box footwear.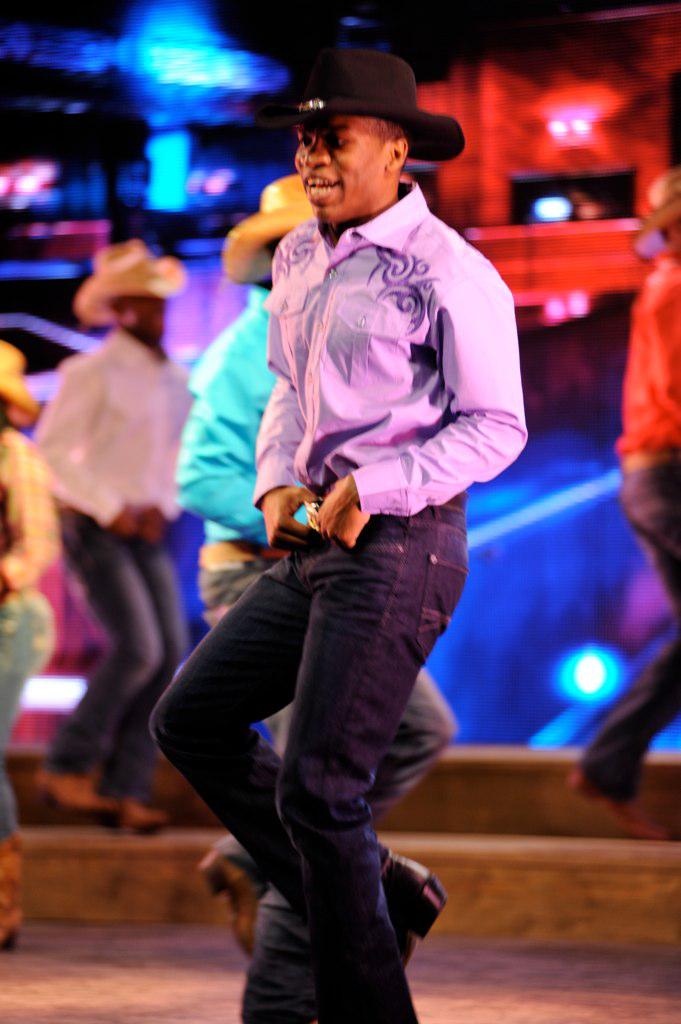
198 842 269 963.
